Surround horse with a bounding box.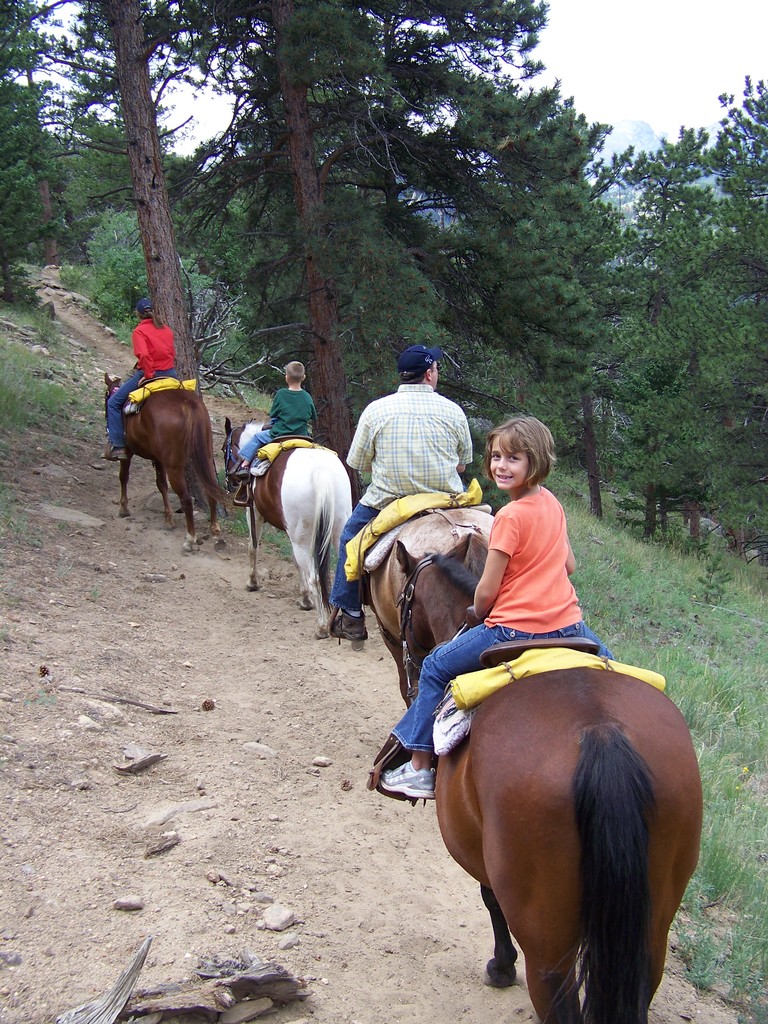
l=397, t=535, r=708, b=1023.
